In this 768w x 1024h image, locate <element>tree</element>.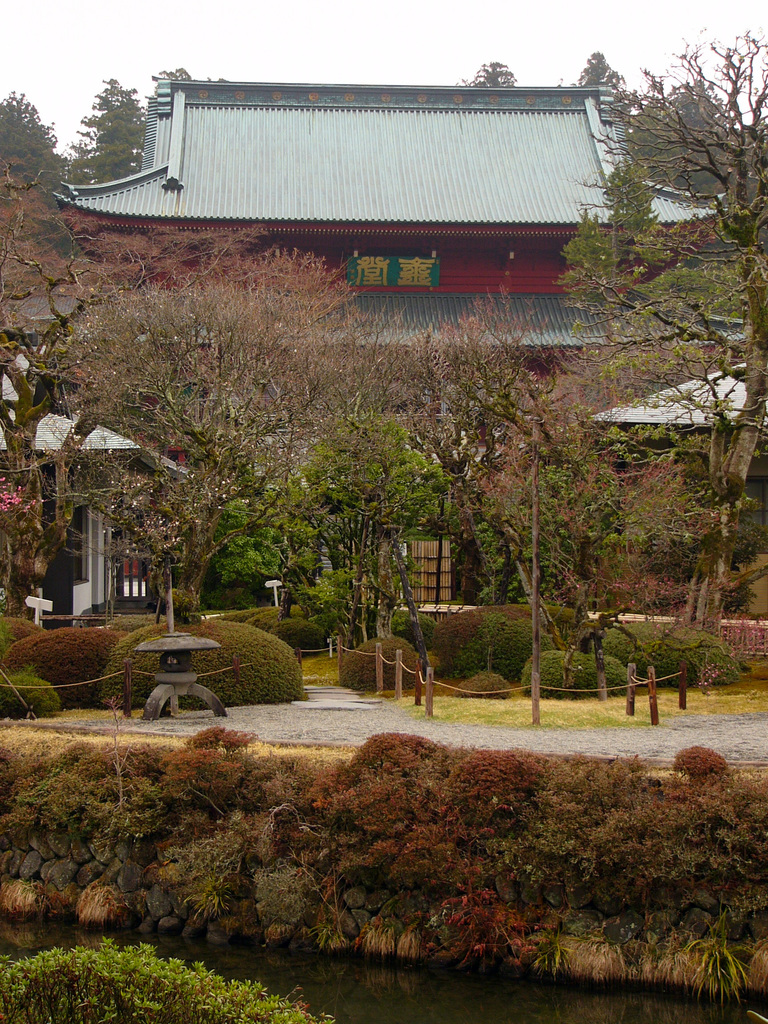
Bounding box: [62,69,150,207].
